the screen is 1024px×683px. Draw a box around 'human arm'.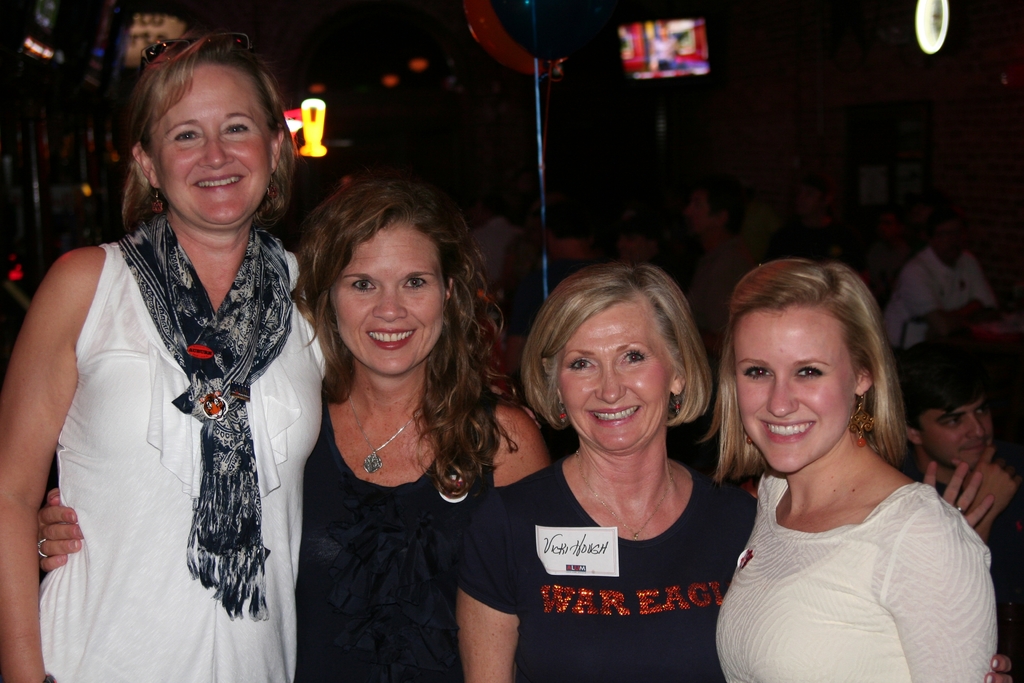
bbox=(484, 399, 545, 506).
